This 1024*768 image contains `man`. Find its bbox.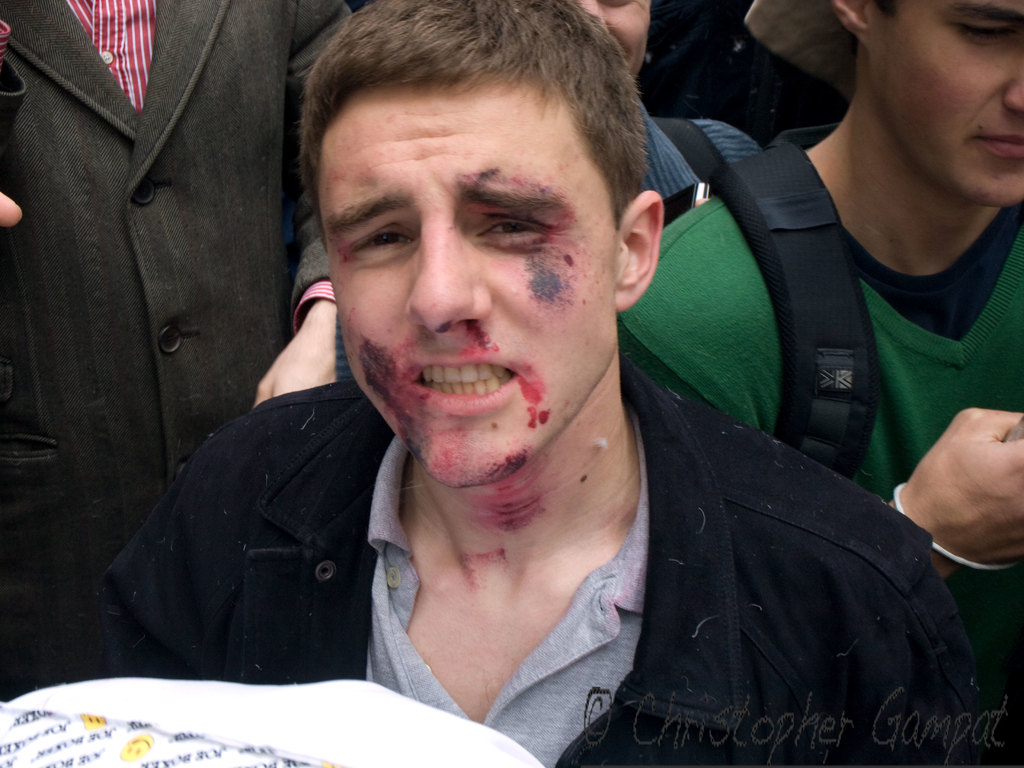
<box>0,0,355,703</box>.
